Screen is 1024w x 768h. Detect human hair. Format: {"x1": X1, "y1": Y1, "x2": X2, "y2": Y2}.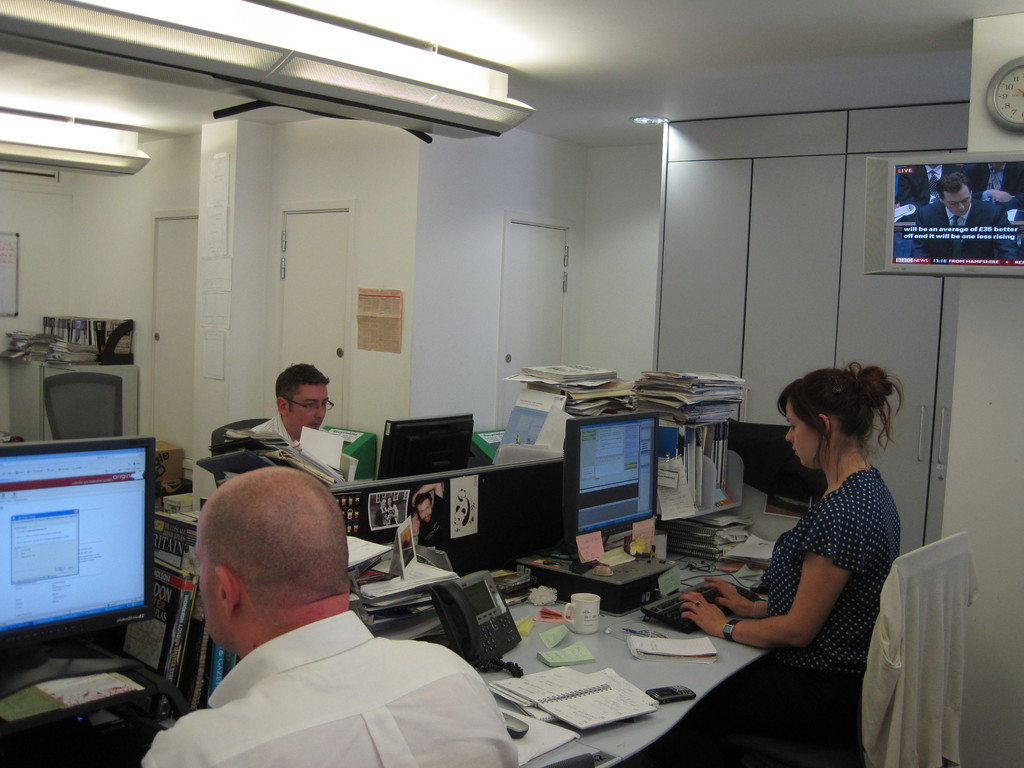
{"x1": 408, "y1": 504, "x2": 417, "y2": 523}.
